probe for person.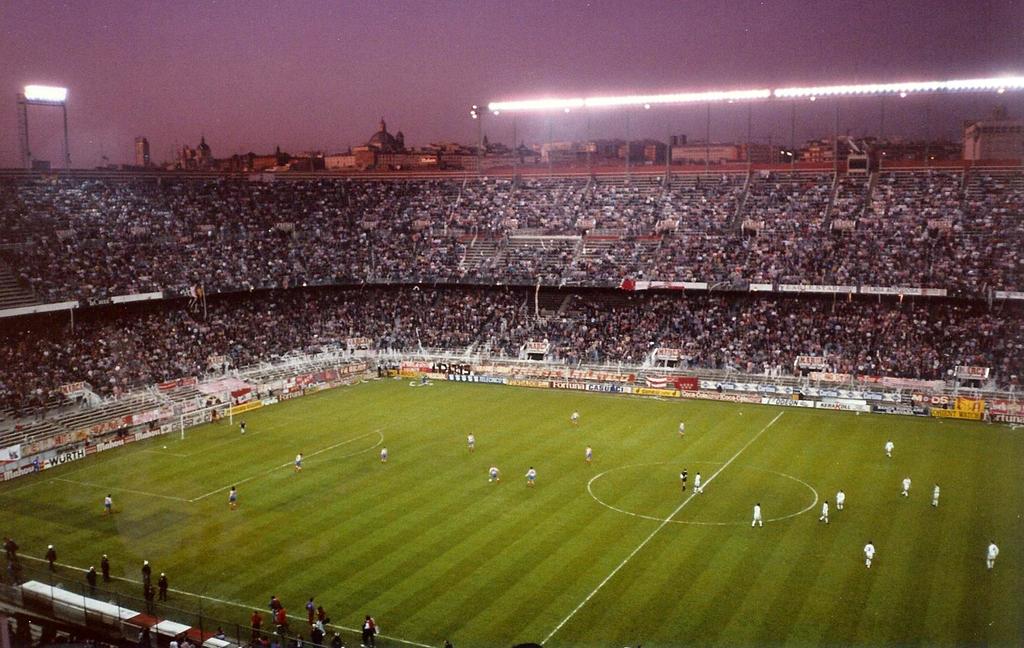
Probe result: <bbox>296, 453, 302, 471</bbox>.
